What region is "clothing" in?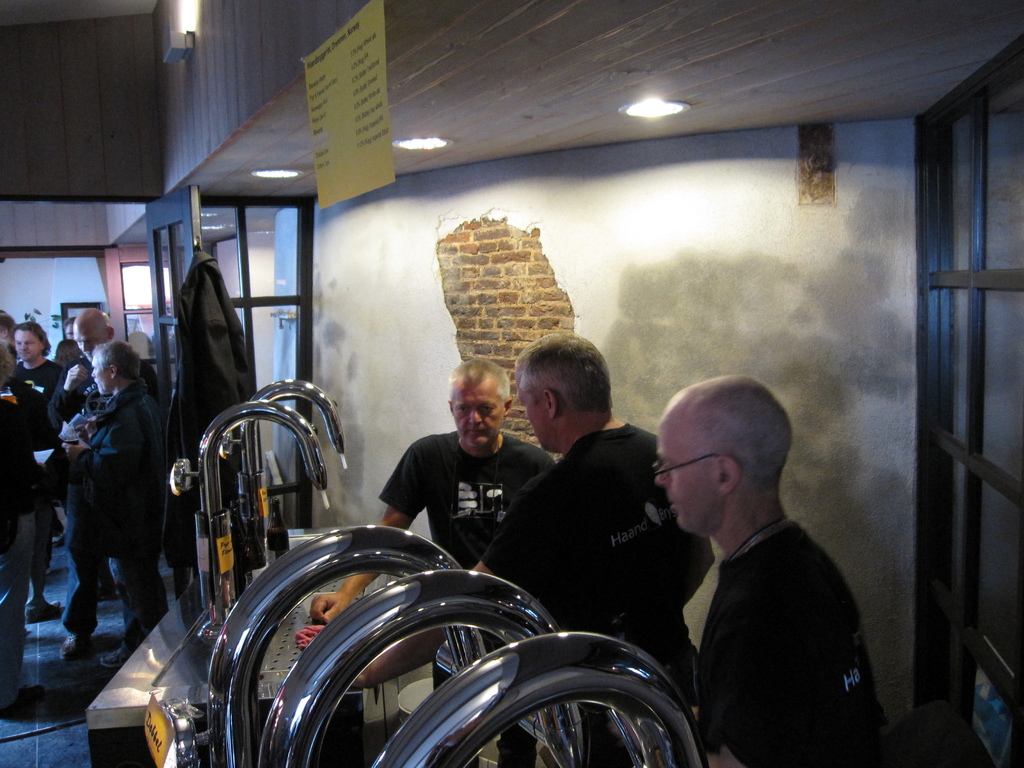
box(77, 379, 168, 646).
